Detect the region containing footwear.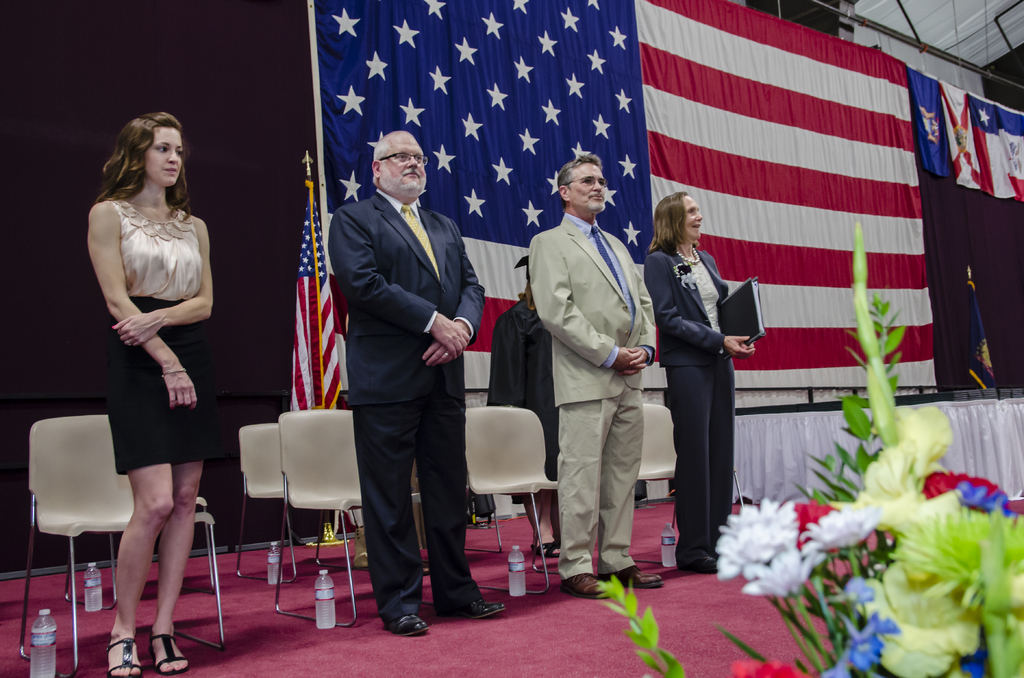
x1=614, y1=564, x2=665, y2=590.
